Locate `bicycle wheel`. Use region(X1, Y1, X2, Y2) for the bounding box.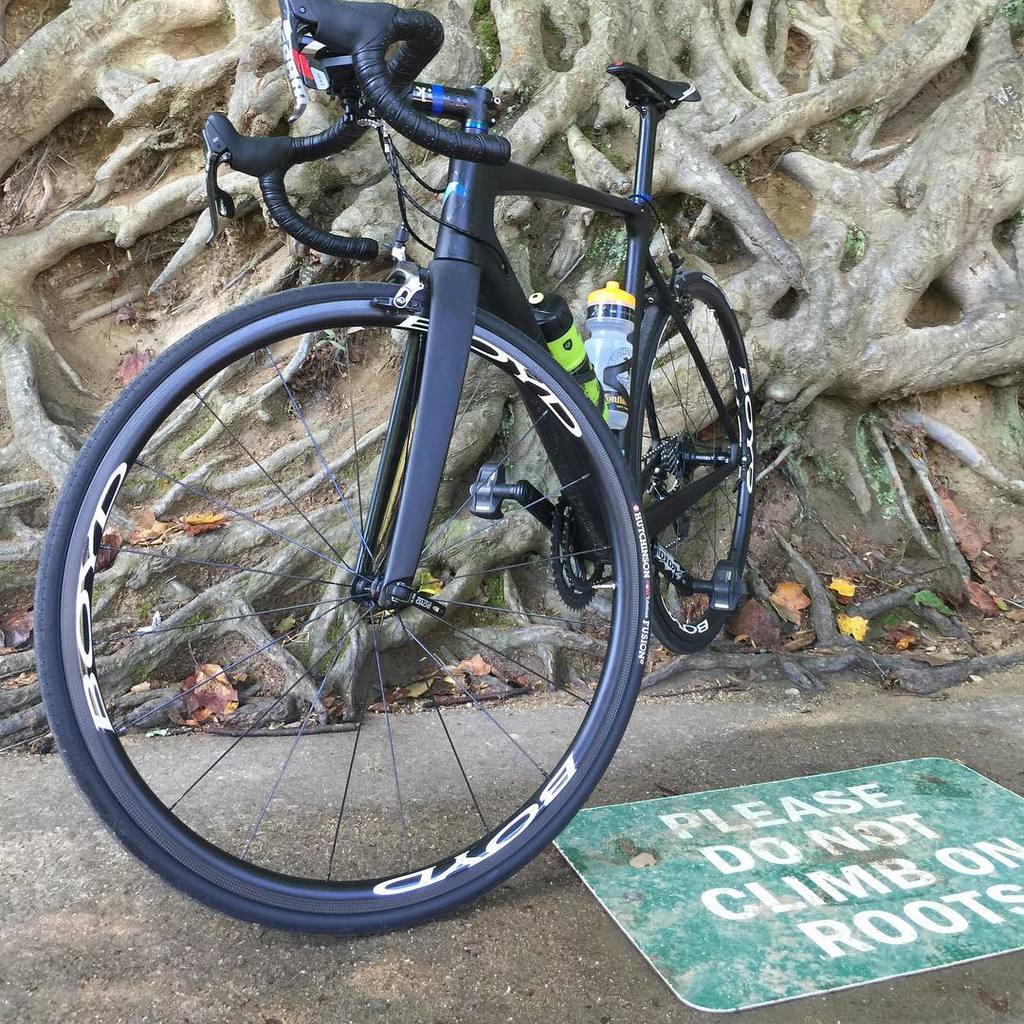
region(76, 270, 651, 921).
